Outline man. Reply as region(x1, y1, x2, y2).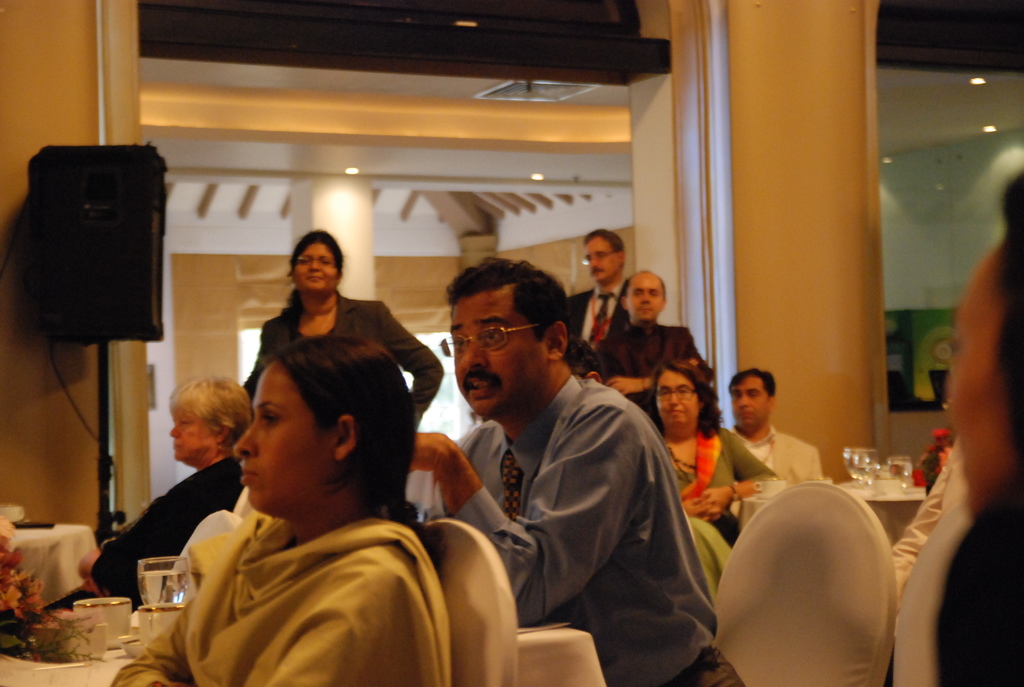
region(725, 361, 833, 485).
